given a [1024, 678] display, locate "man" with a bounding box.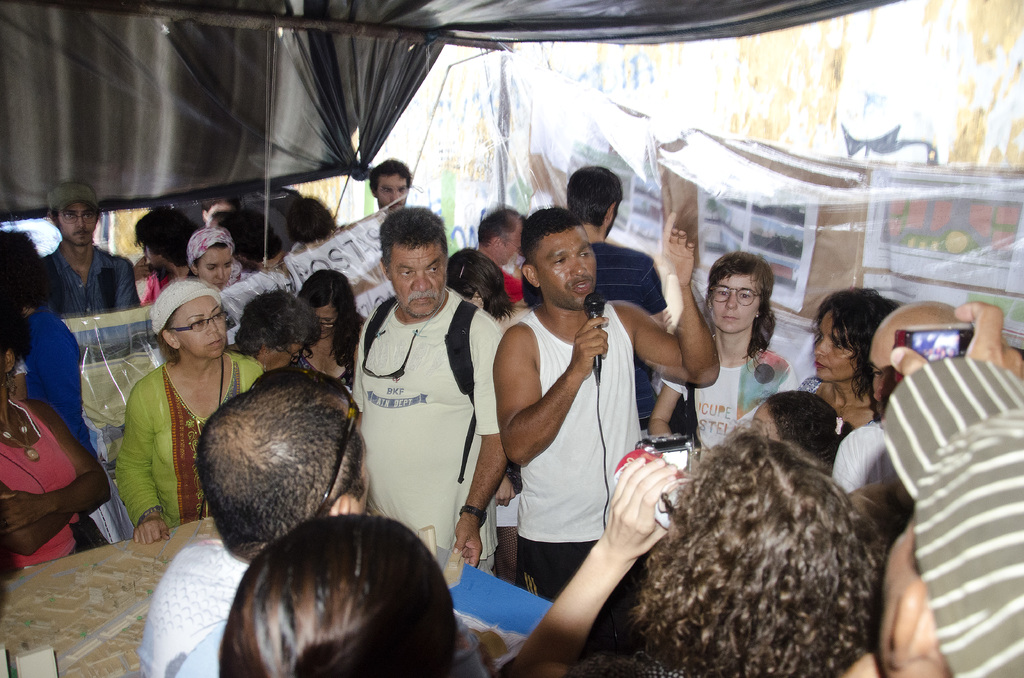
Located: 566, 163, 670, 428.
